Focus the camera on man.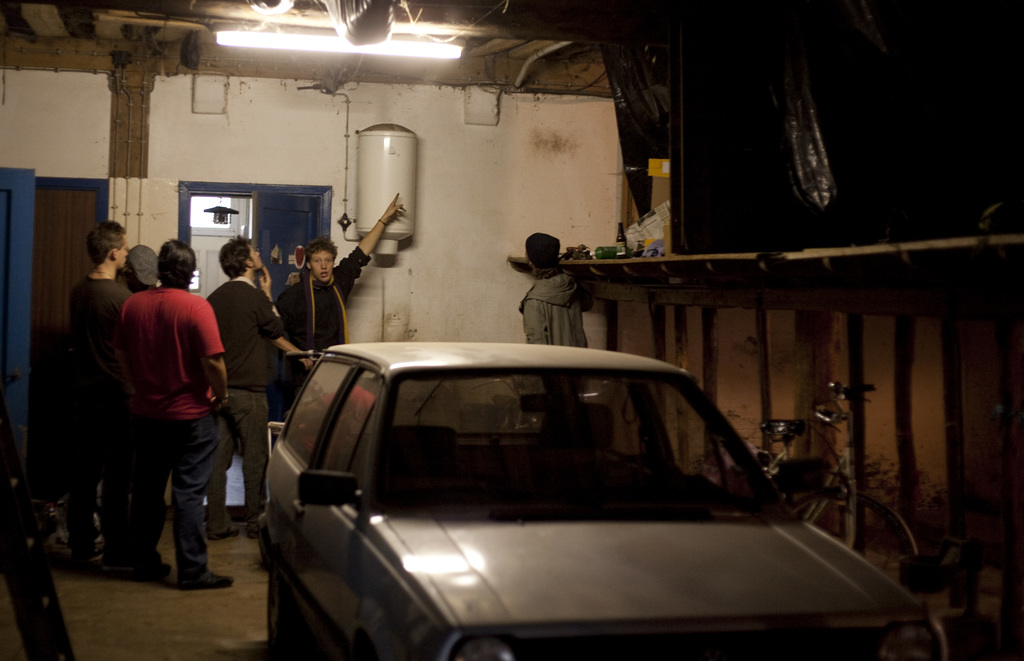
Focus region: 94,243,234,583.
